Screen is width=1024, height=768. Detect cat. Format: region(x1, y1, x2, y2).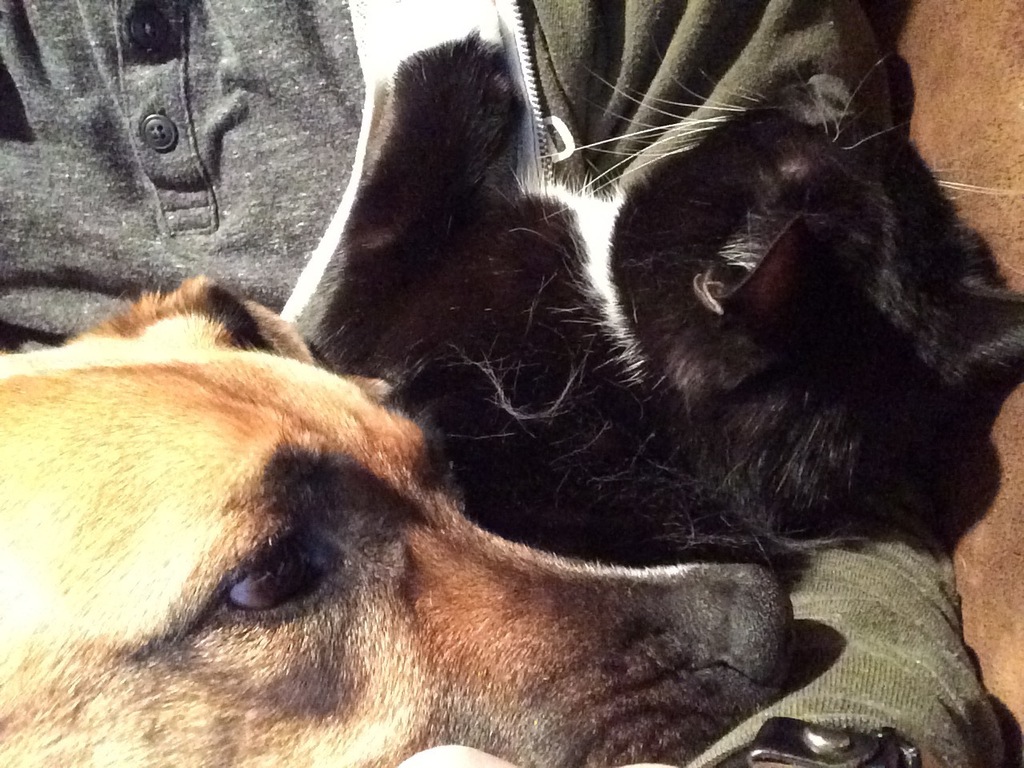
region(304, 28, 1023, 558).
